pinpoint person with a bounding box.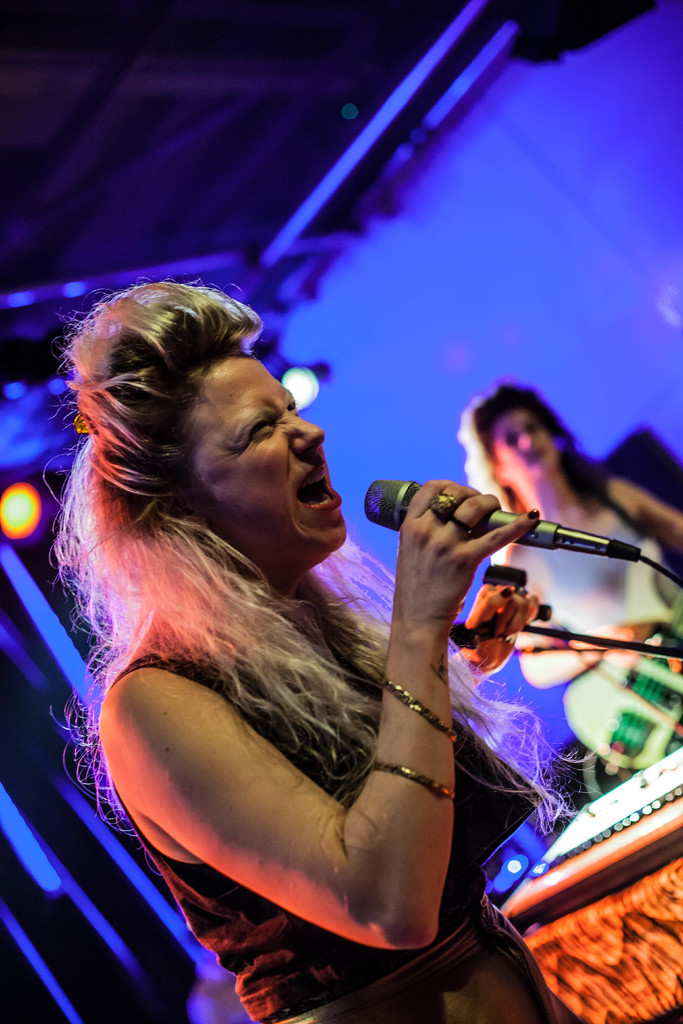
crop(451, 387, 682, 770).
